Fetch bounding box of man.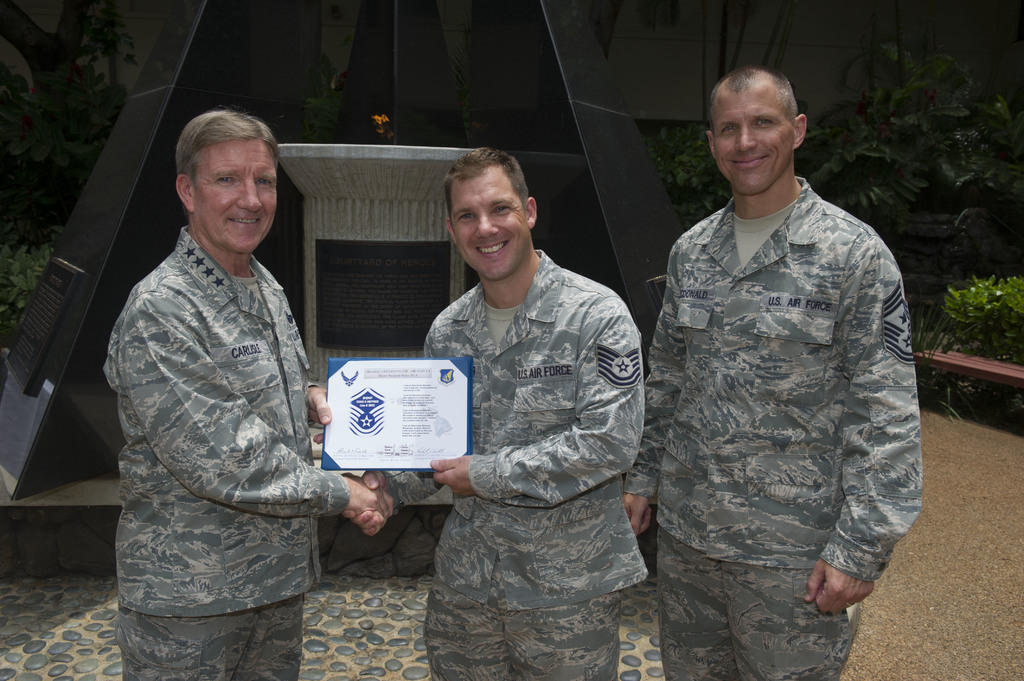
Bbox: 635 67 931 643.
